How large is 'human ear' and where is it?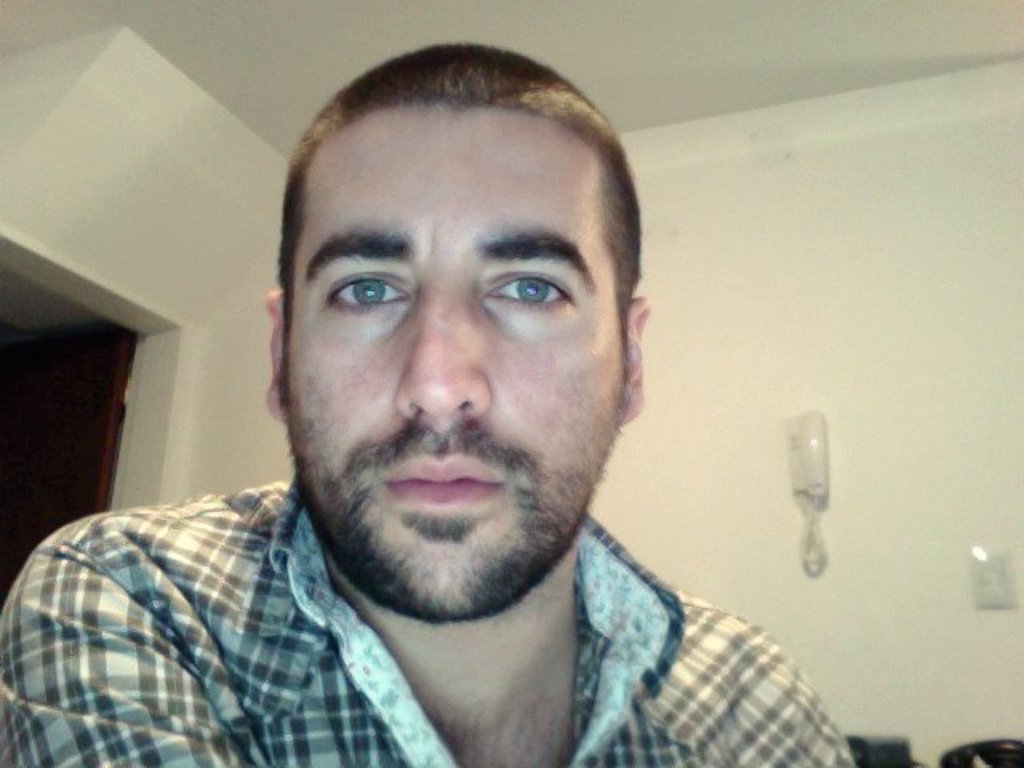
Bounding box: select_region(624, 291, 653, 427).
